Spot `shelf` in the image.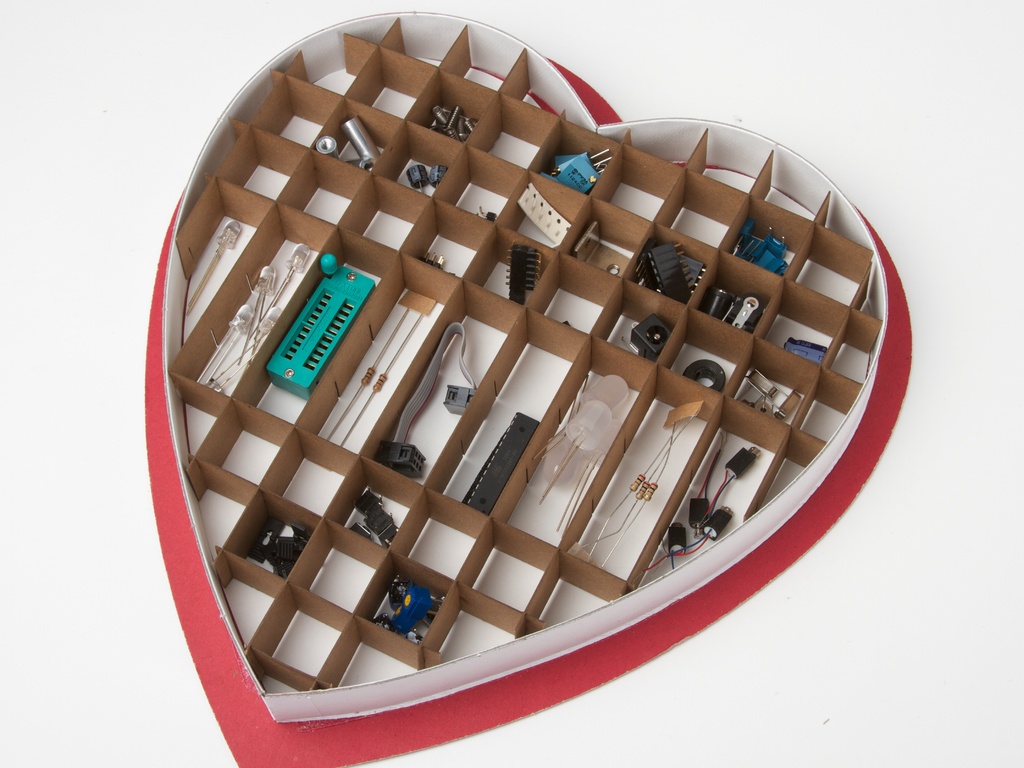
`shelf` found at (left=440, top=22, right=529, bottom=94).
